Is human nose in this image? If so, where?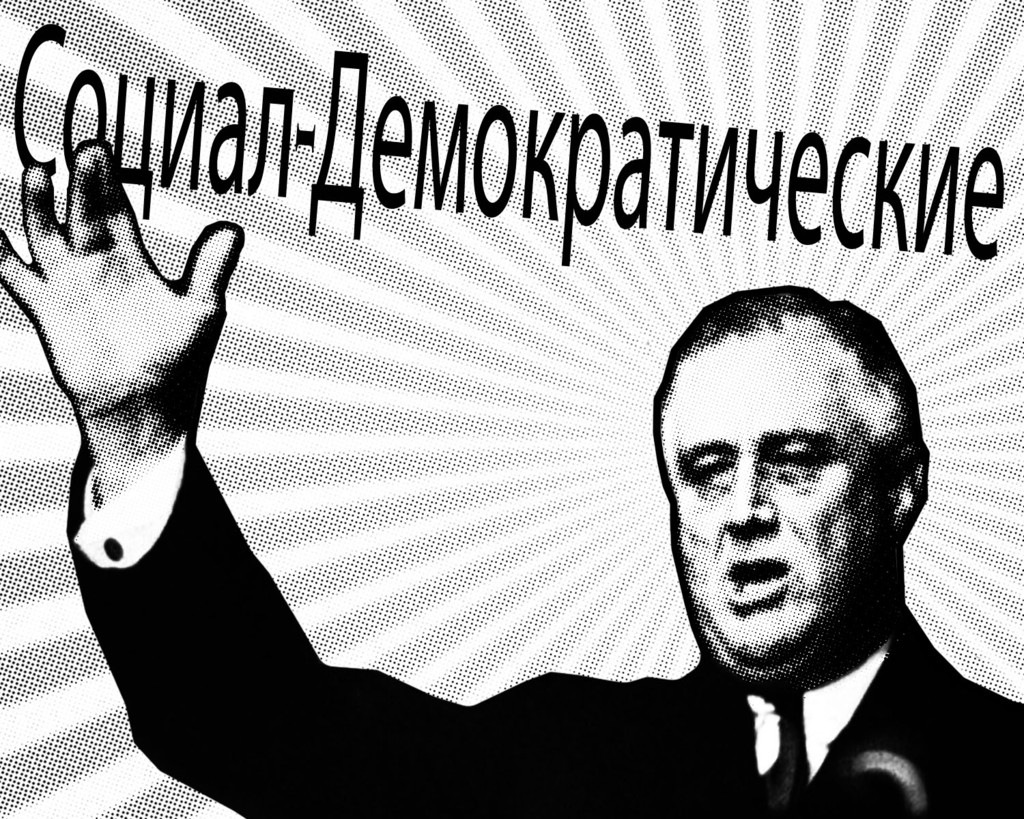
Yes, at <box>723,454,773,534</box>.
